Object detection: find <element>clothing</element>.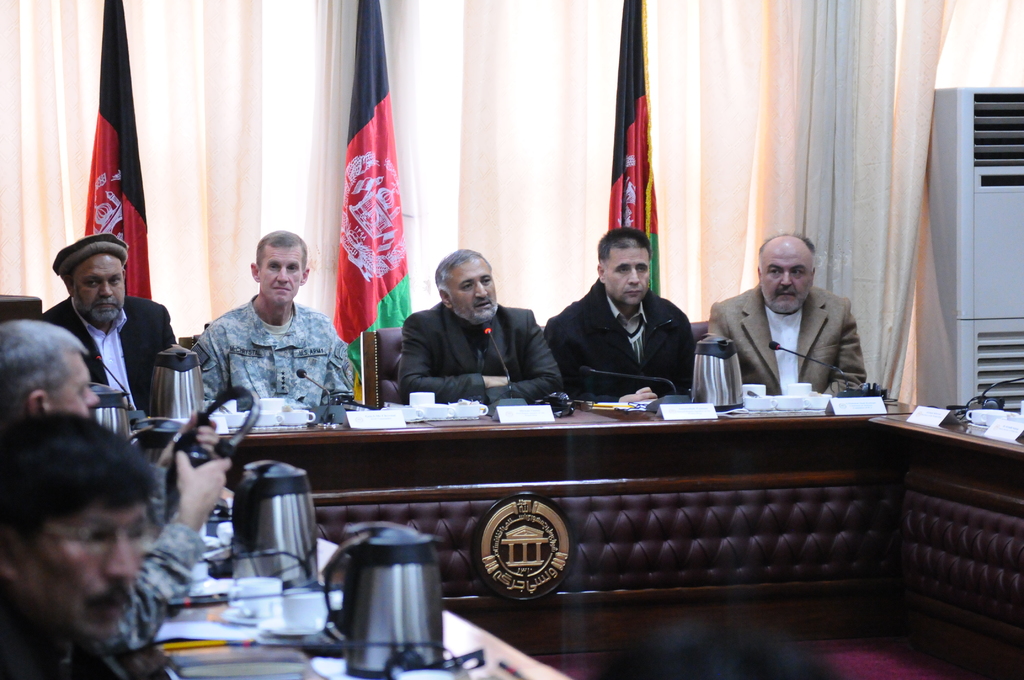
(399, 301, 563, 403).
